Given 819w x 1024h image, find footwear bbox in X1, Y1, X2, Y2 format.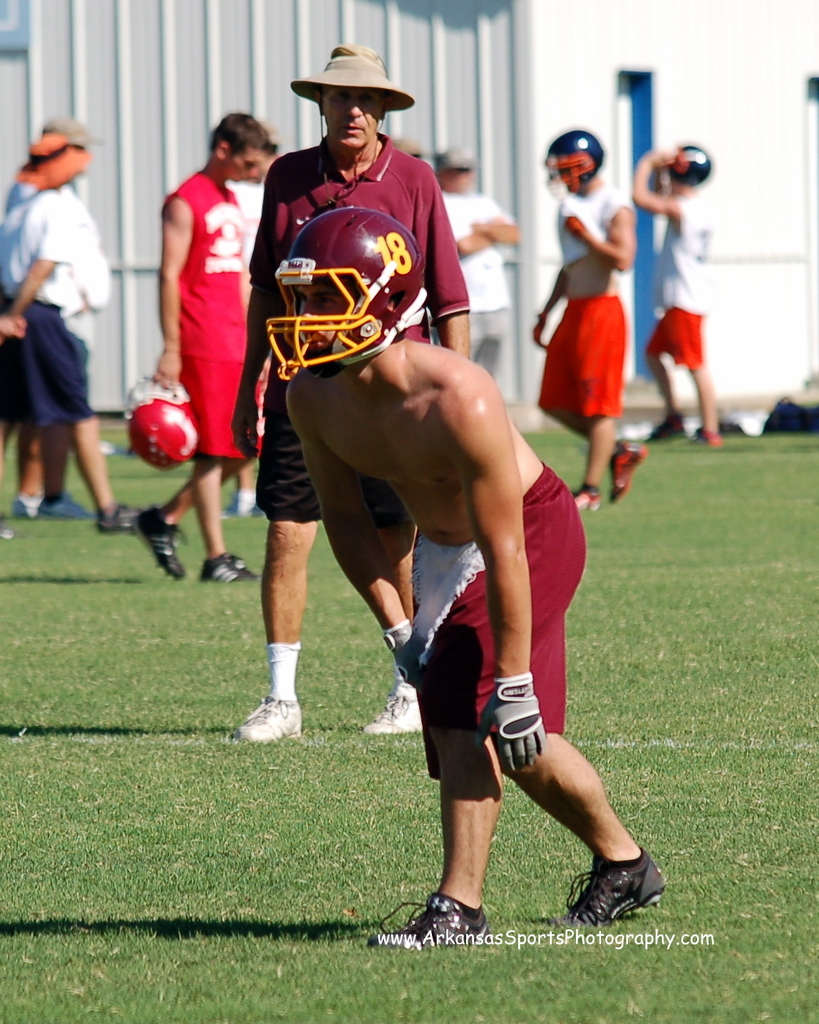
200, 548, 262, 581.
